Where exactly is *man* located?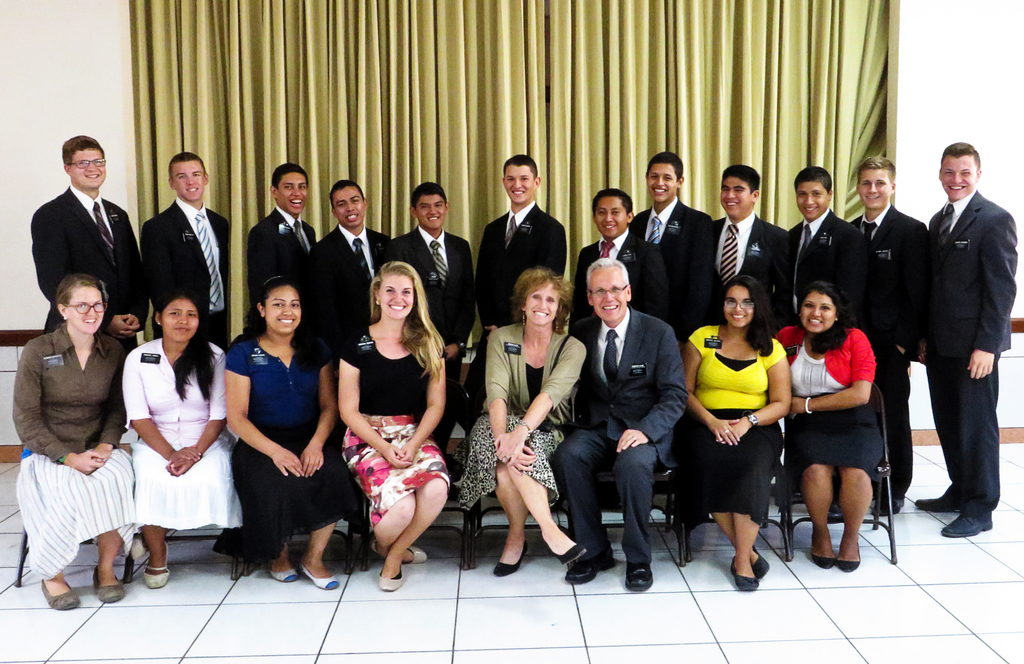
Its bounding box is bbox=[684, 159, 784, 342].
